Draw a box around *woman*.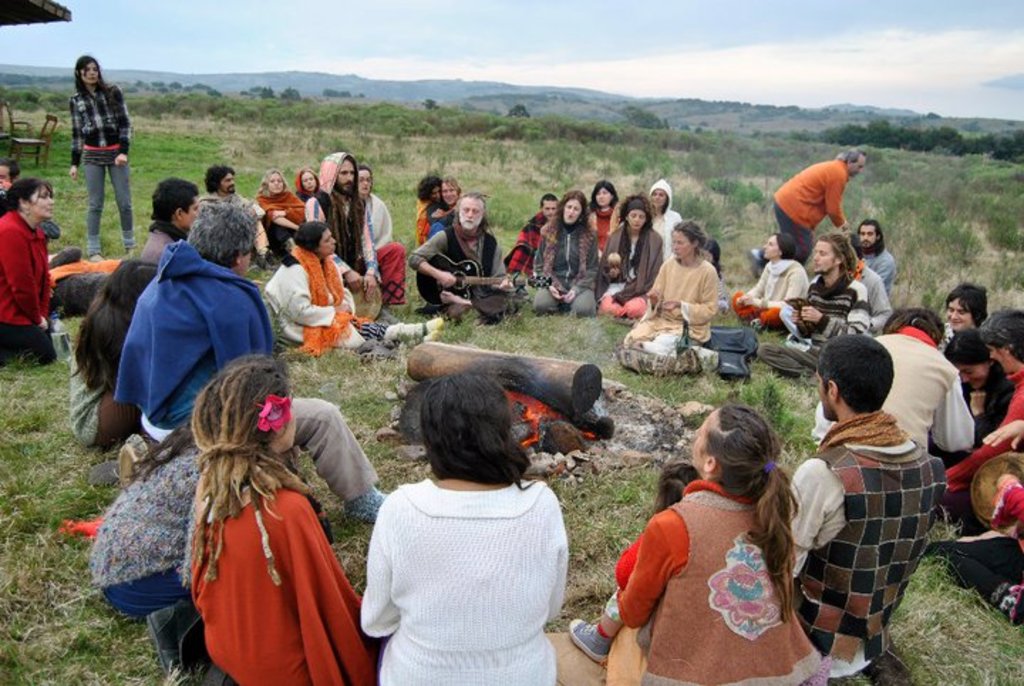
[951,330,1010,458].
